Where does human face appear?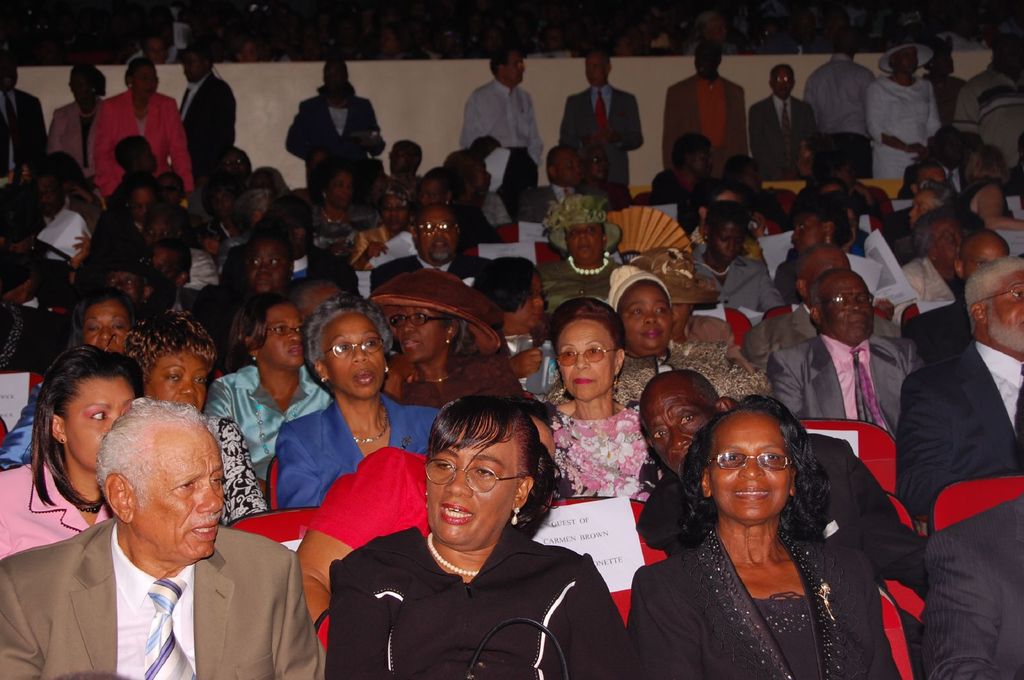
Appears at bbox=(426, 425, 516, 544).
